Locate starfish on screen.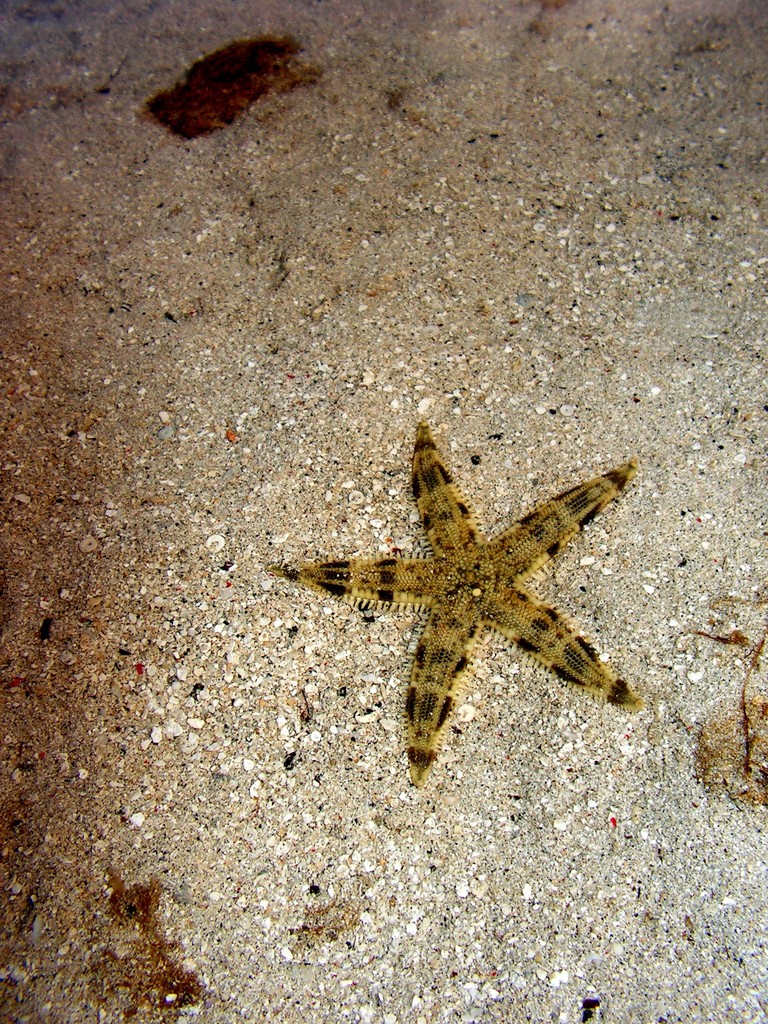
On screen at box=[267, 422, 639, 792].
